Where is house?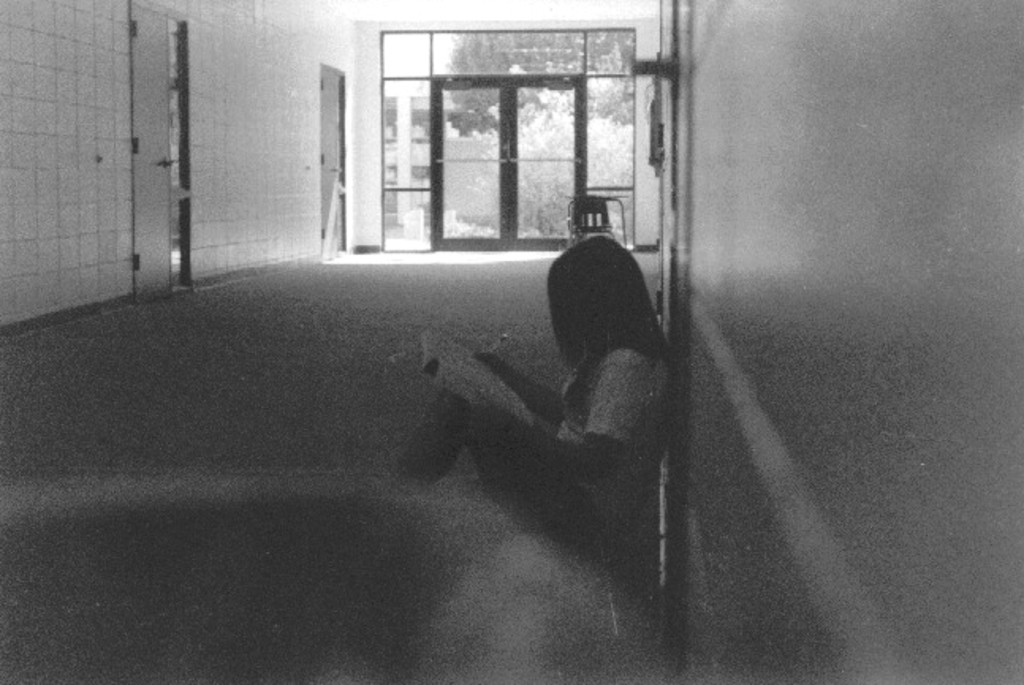
{"left": 9, "top": 0, "right": 897, "bottom": 584}.
